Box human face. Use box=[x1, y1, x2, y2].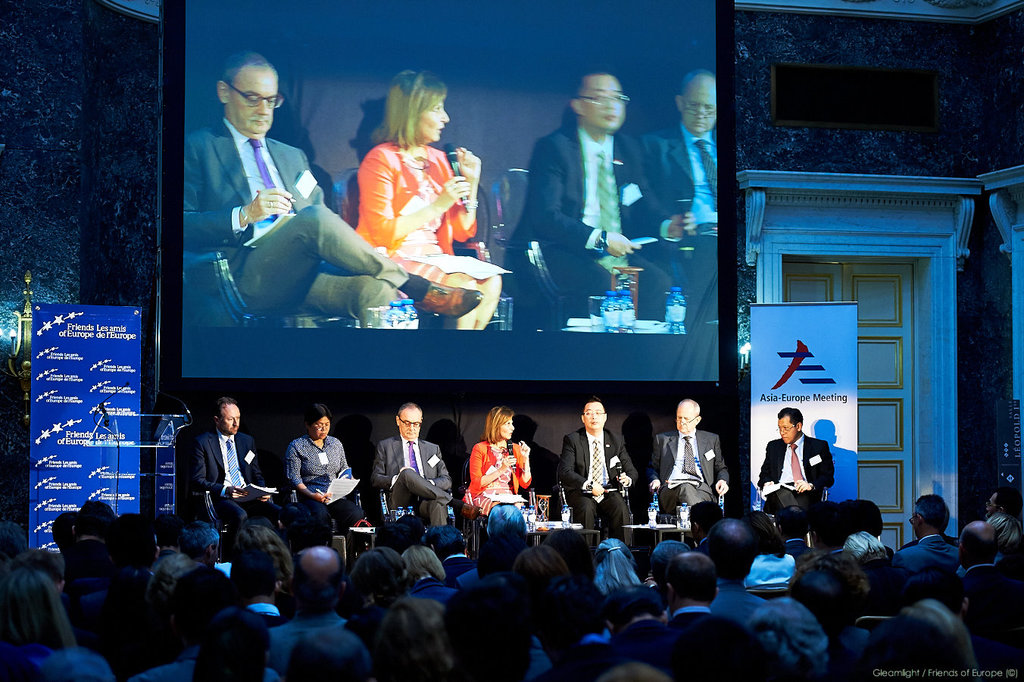
box=[779, 415, 799, 441].
